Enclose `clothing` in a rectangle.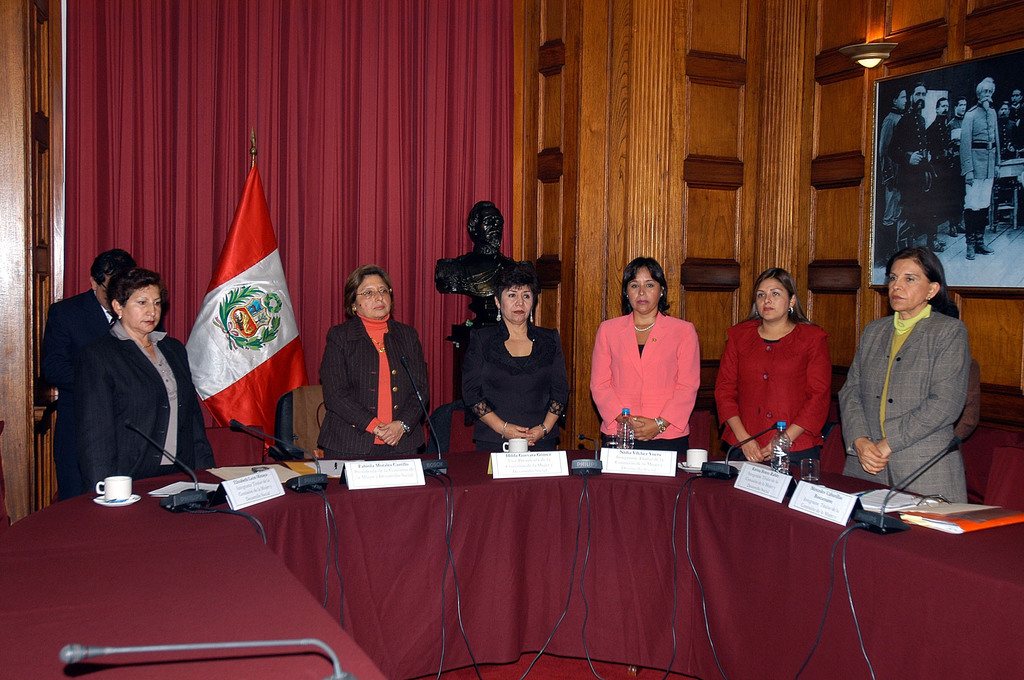
box(995, 116, 1013, 191).
